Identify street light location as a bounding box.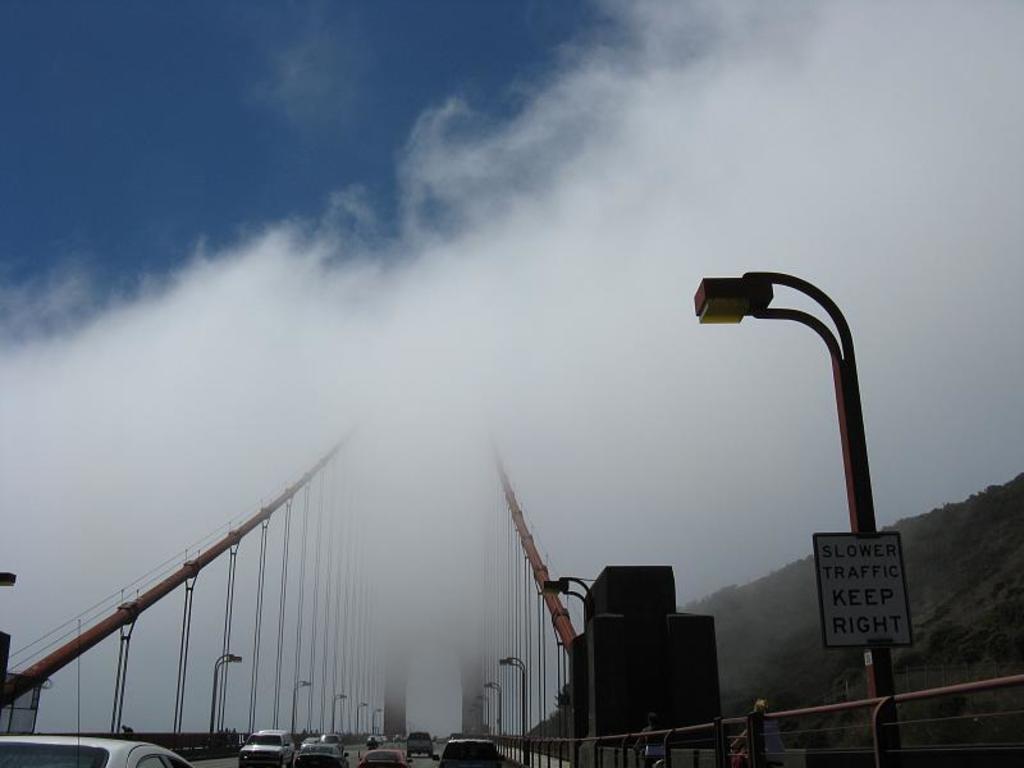
rect(465, 694, 488, 728).
